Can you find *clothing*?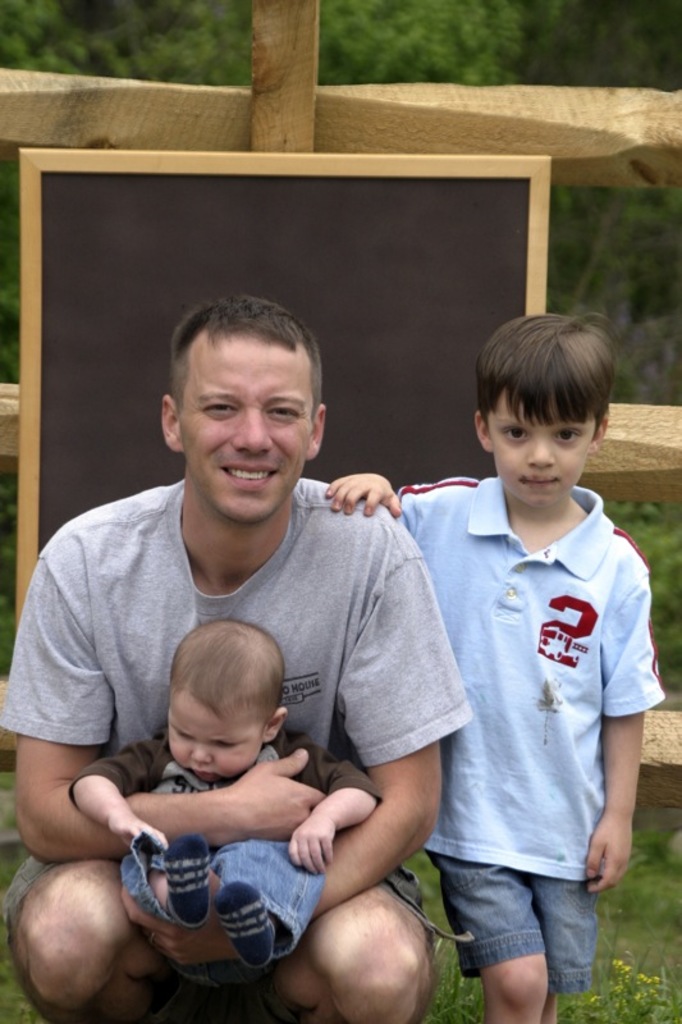
Yes, bounding box: left=0, top=465, right=463, bottom=787.
